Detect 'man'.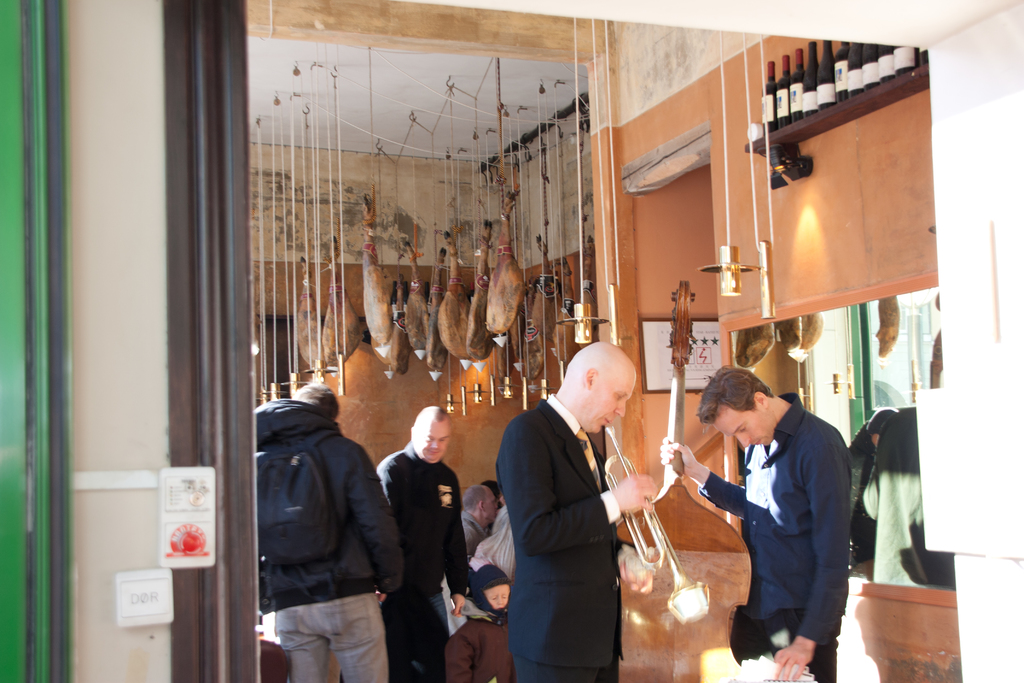
Detected at [339,404,471,682].
